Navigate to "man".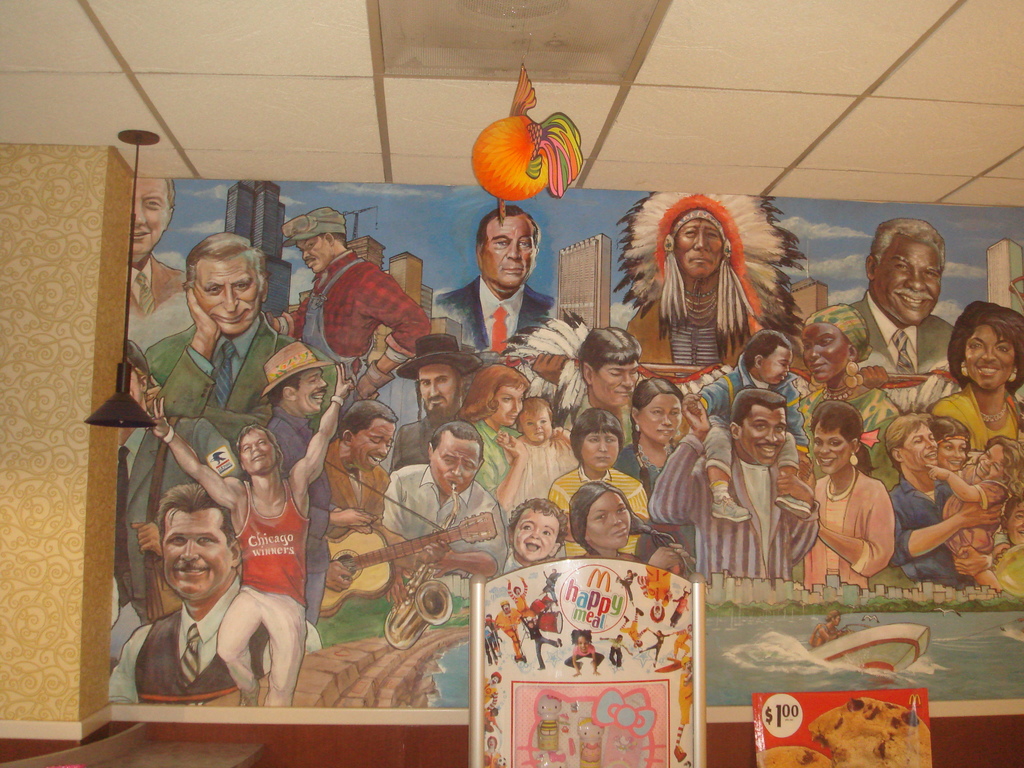
Navigation target: bbox=[429, 202, 563, 357].
